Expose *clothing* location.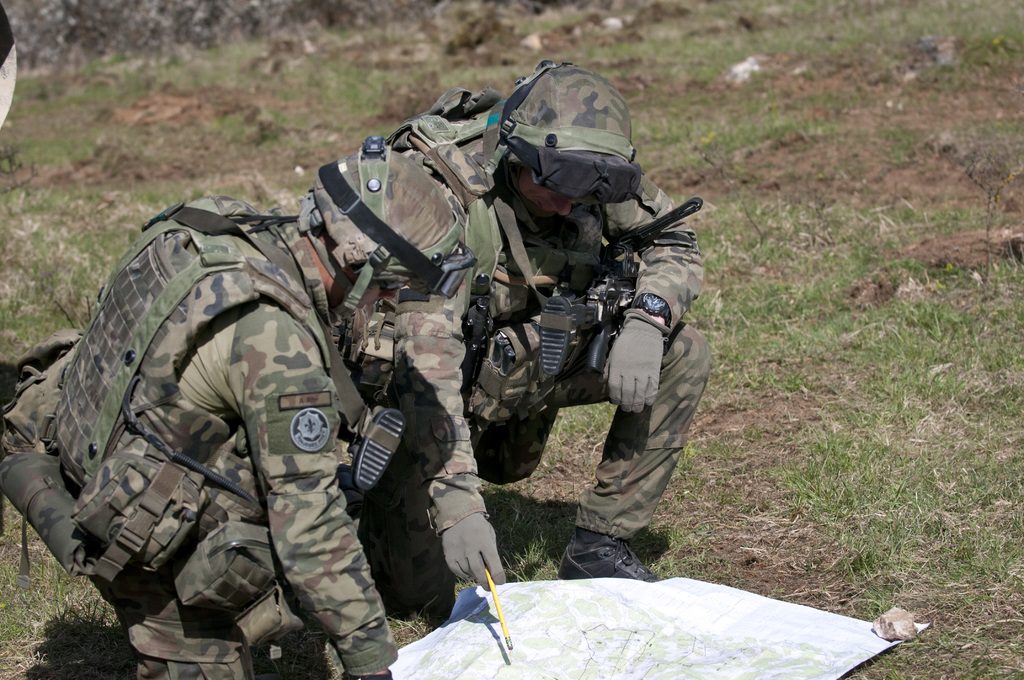
Exposed at box=[0, 195, 476, 647].
